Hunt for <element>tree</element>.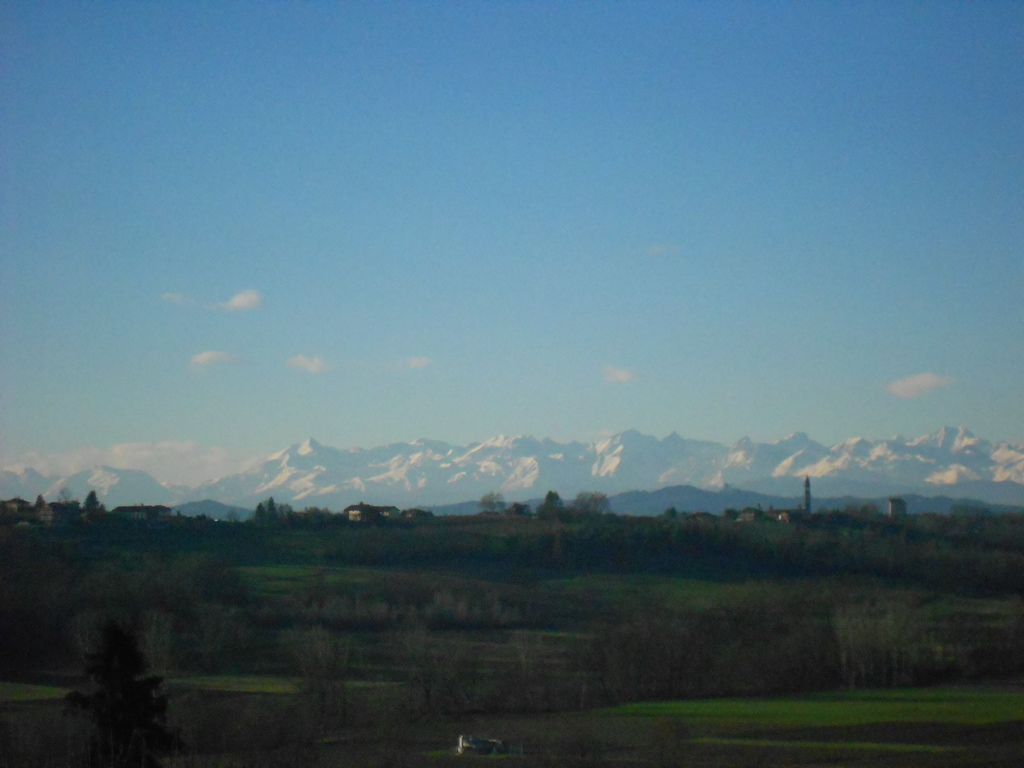
Hunted down at 572 490 617 522.
